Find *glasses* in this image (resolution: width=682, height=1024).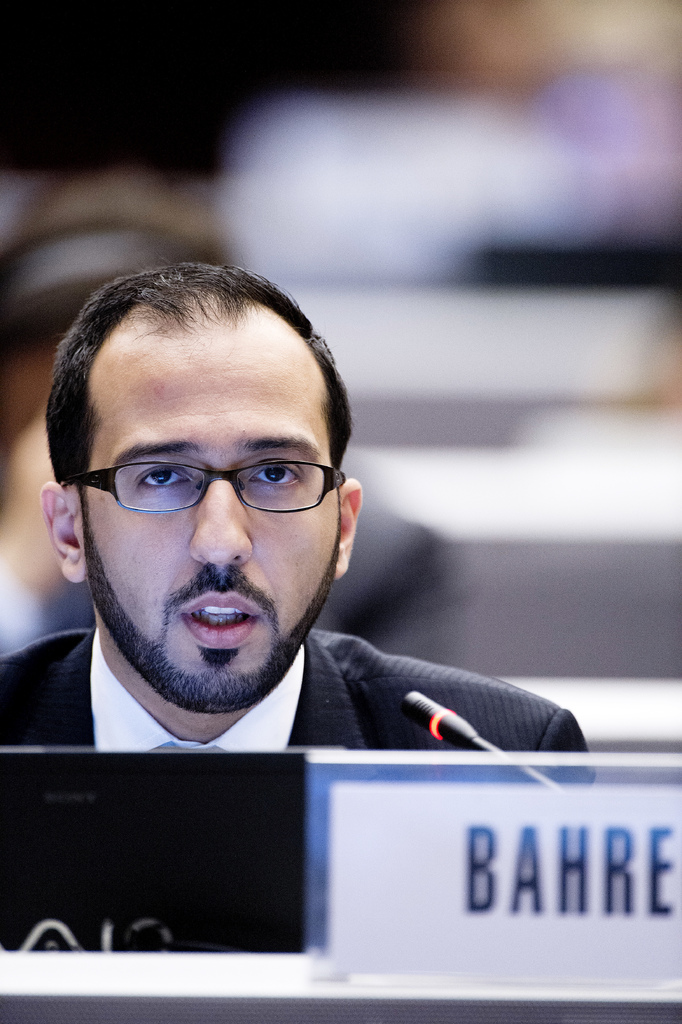
pyautogui.locateOnScreen(76, 419, 322, 525).
